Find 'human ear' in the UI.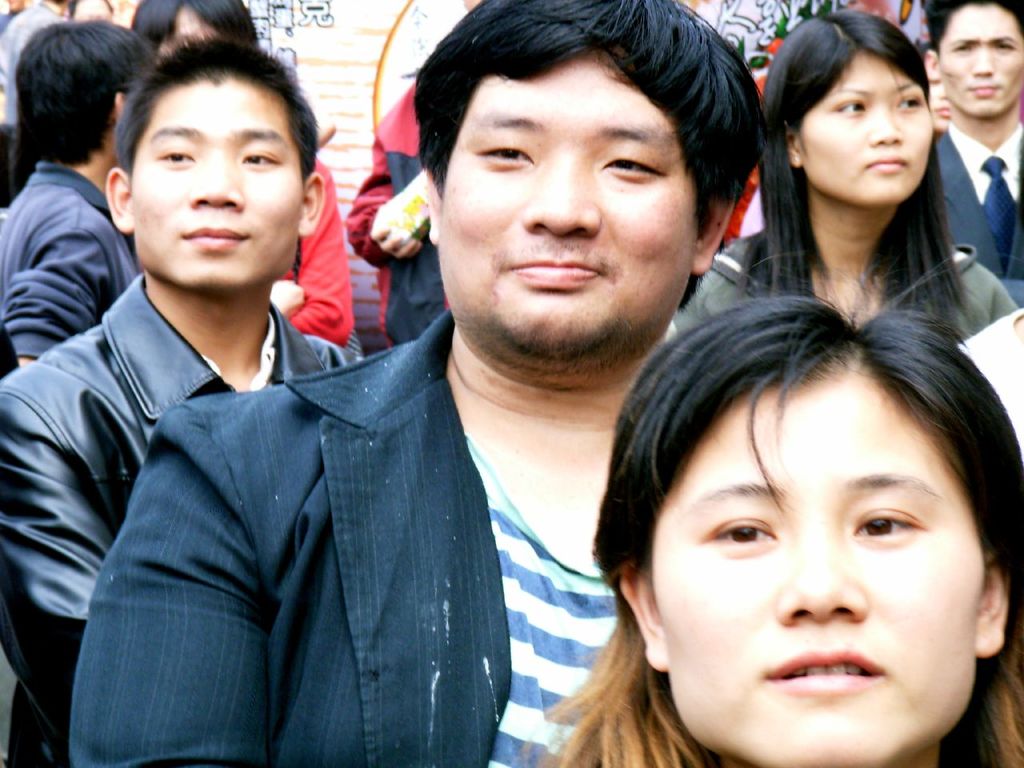
UI element at (426,172,445,246).
